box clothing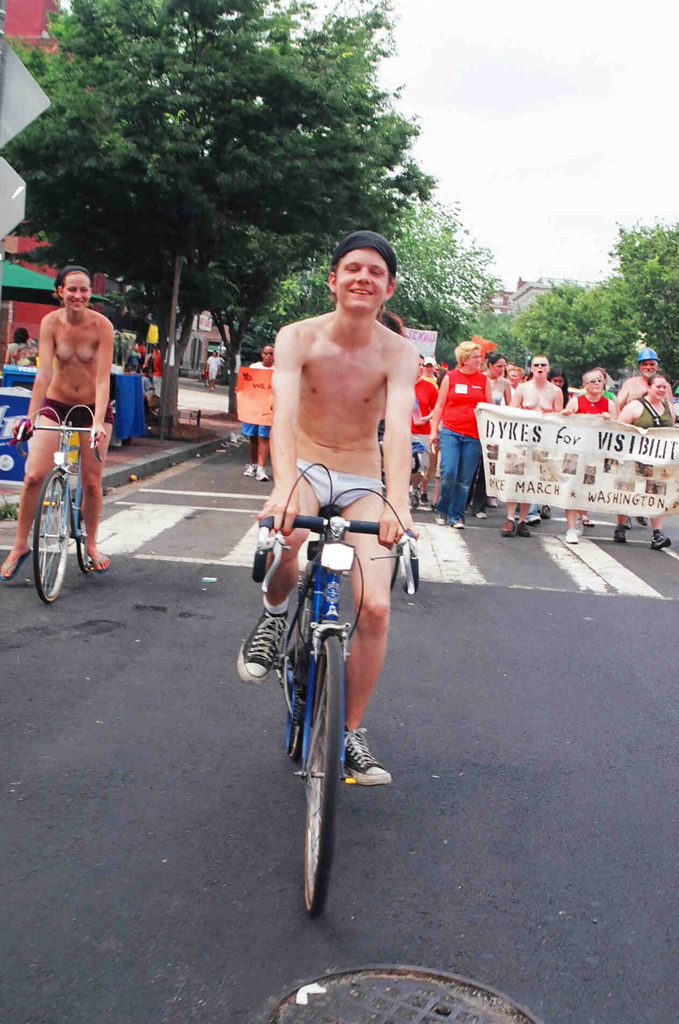
box(575, 390, 601, 412)
